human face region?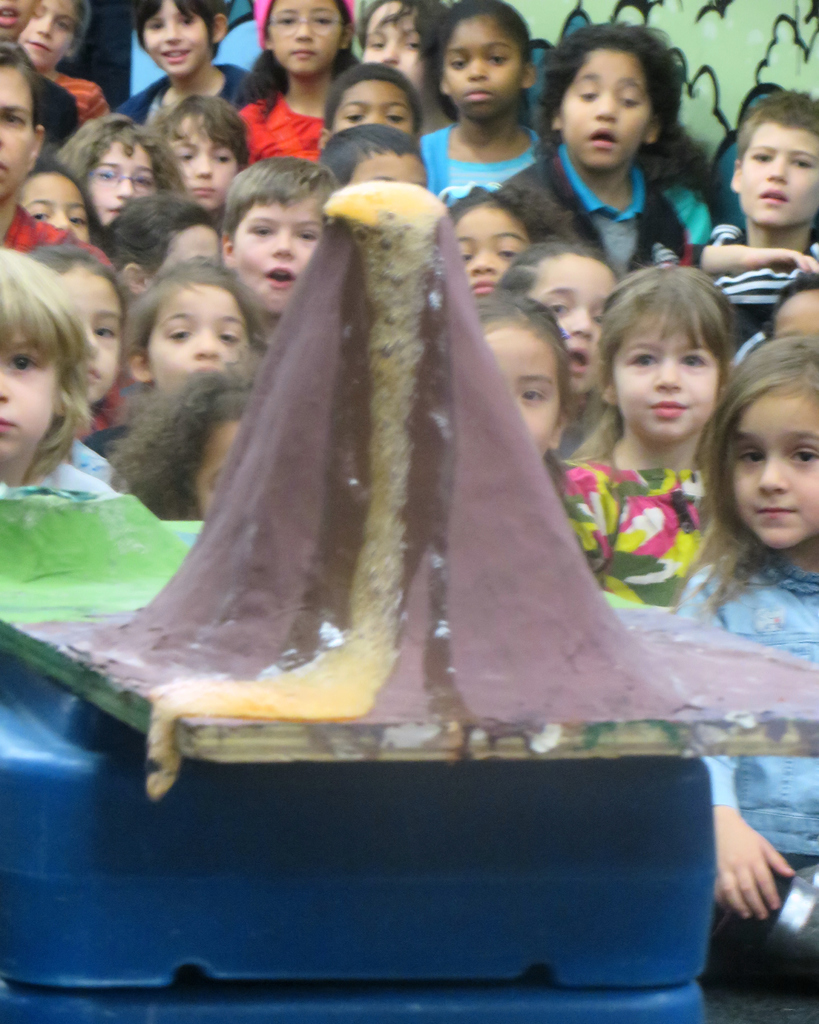
x1=0 y1=64 x2=33 y2=206
